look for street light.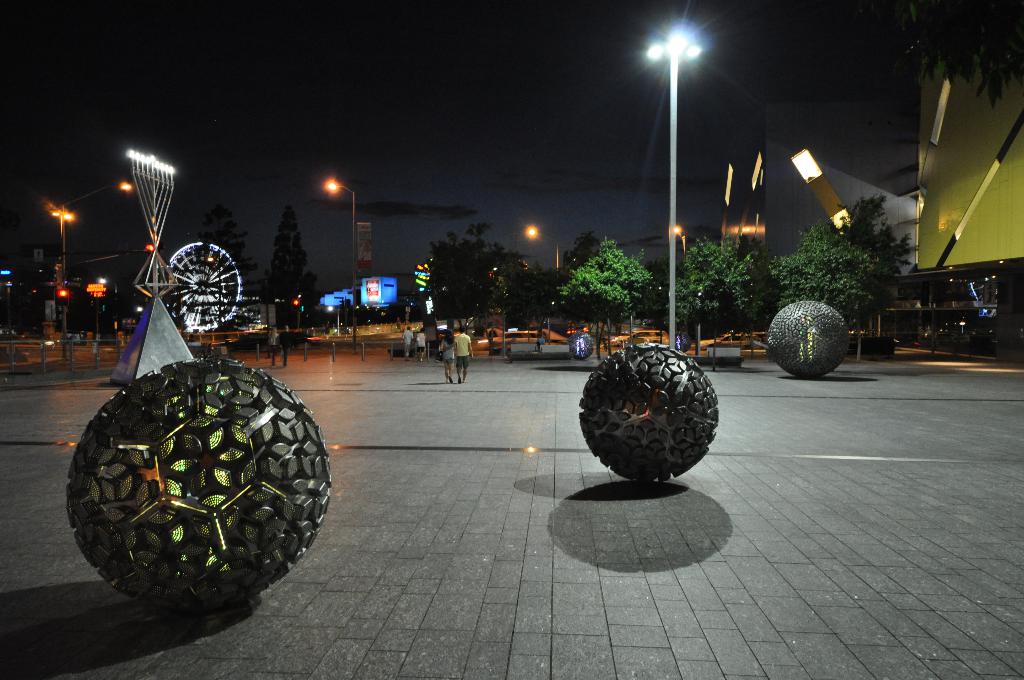
Found: 40:166:136:216.
